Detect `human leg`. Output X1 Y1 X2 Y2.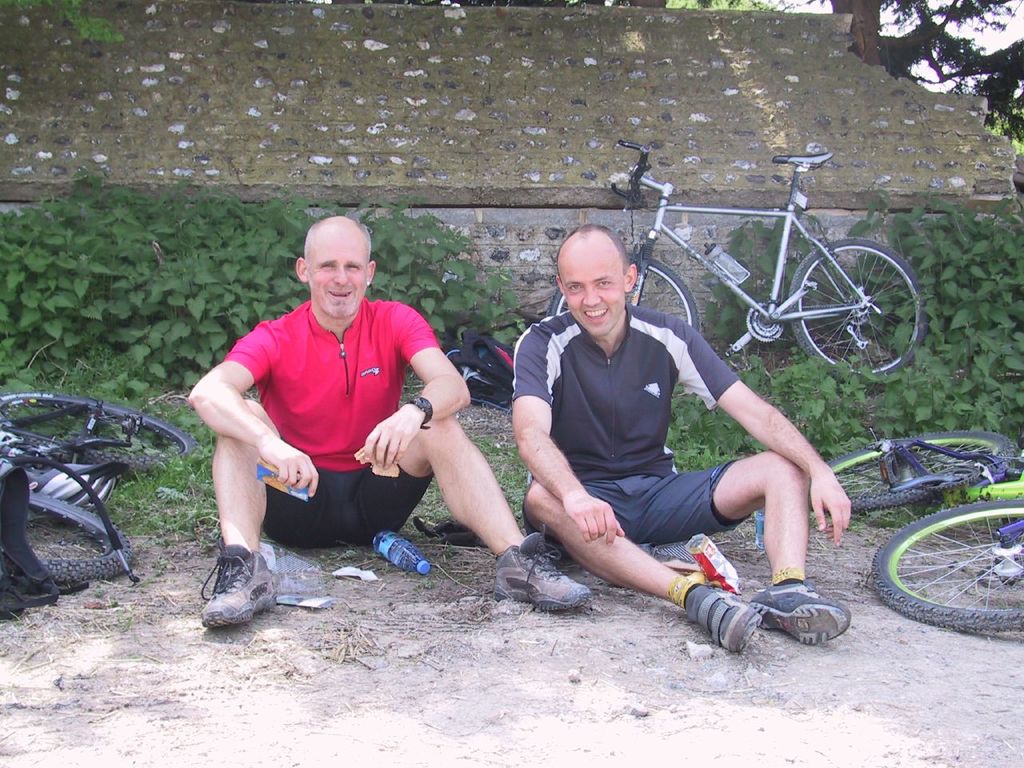
198 394 293 638.
